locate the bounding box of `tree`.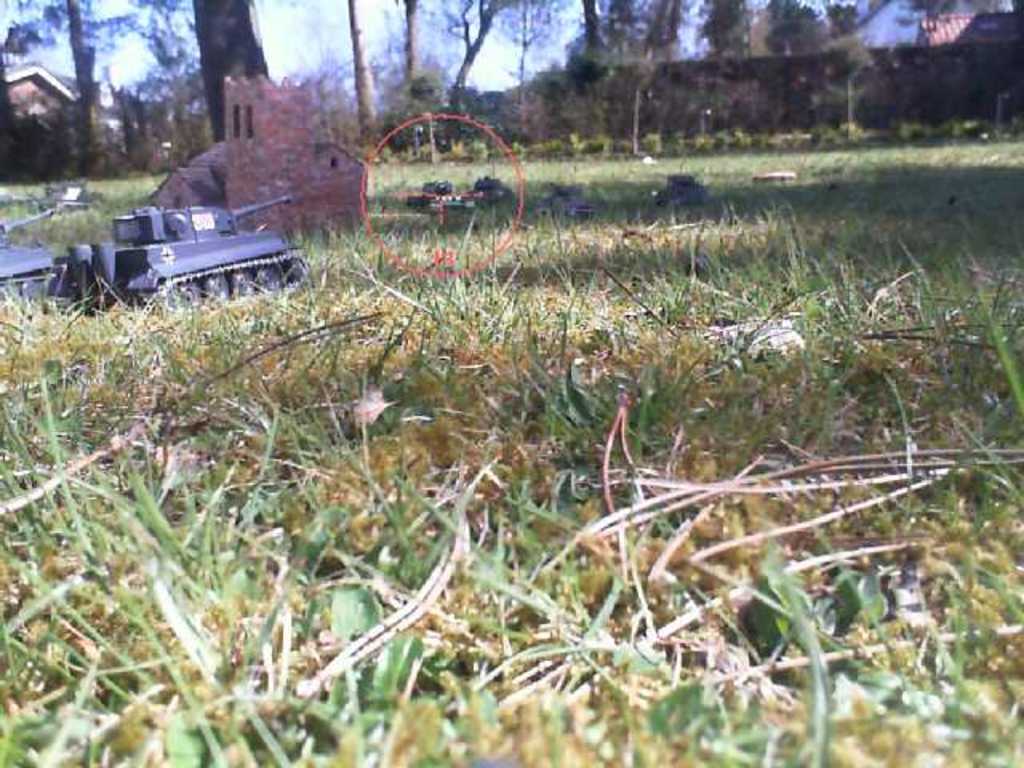
Bounding box: box(349, 3, 373, 155).
